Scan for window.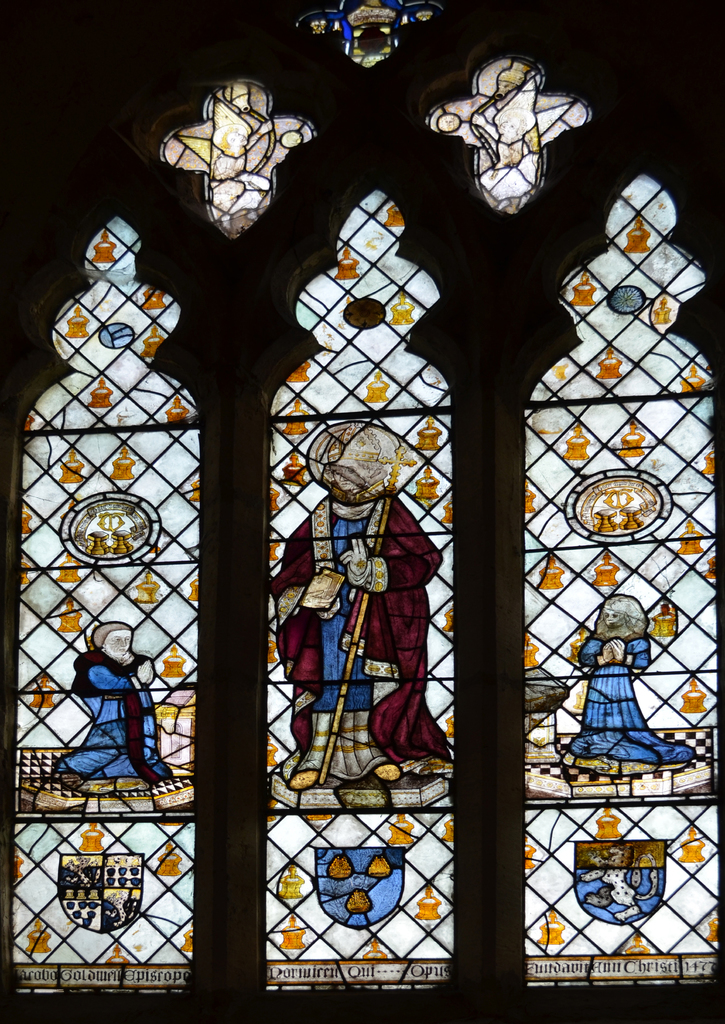
Scan result: l=3, t=6, r=724, b=1023.
